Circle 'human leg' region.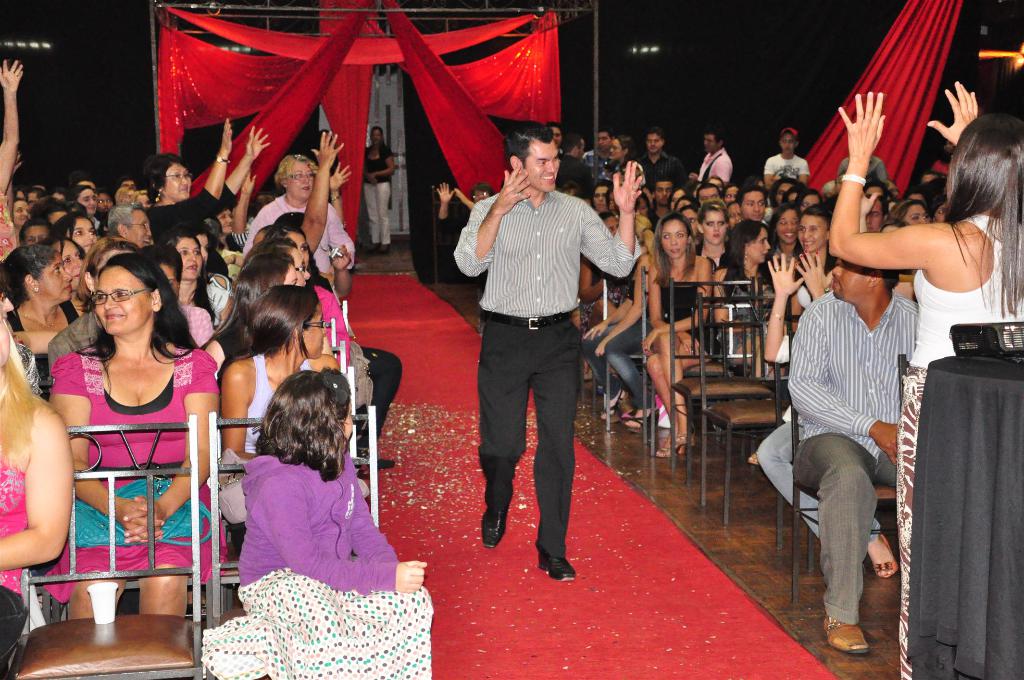
Region: Rect(477, 315, 529, 547).
